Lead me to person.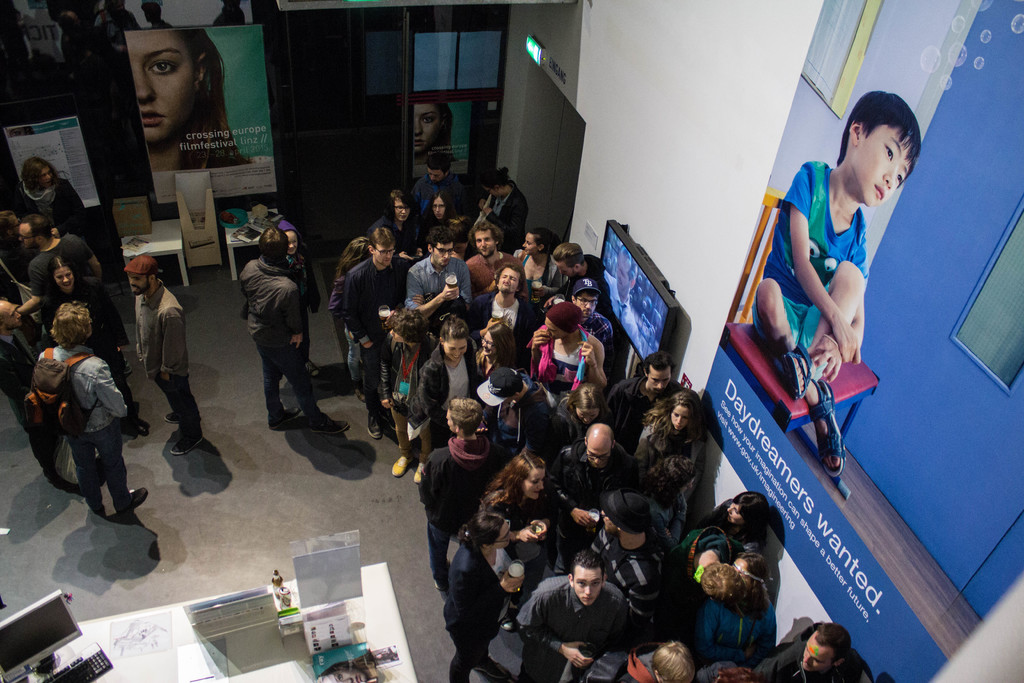
Lead to x1=326, y1=236, x2=367, y2=399.
